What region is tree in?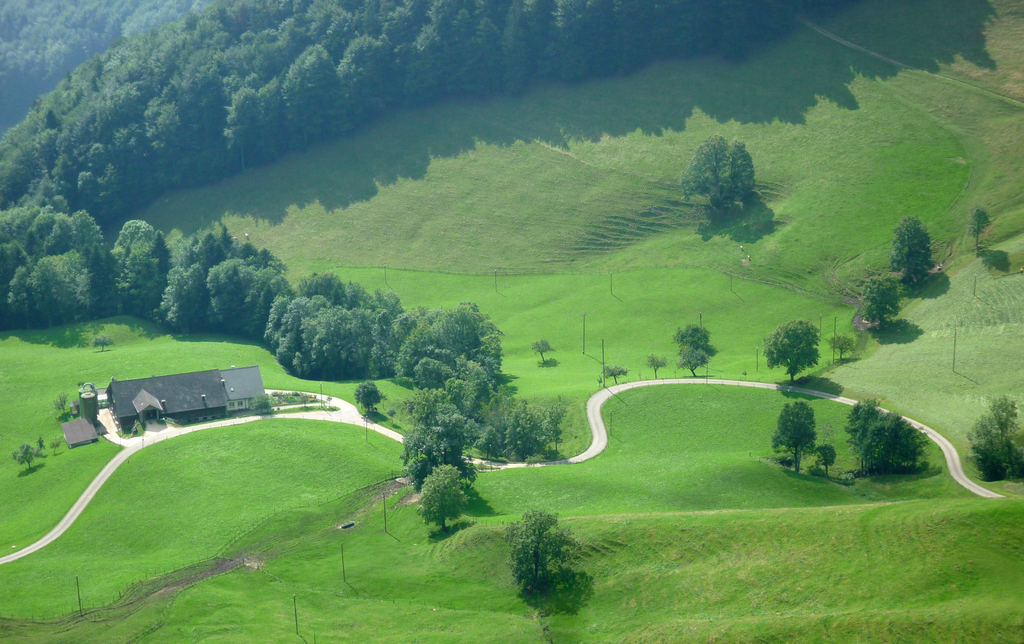
region(892, 214, 935, 287).
